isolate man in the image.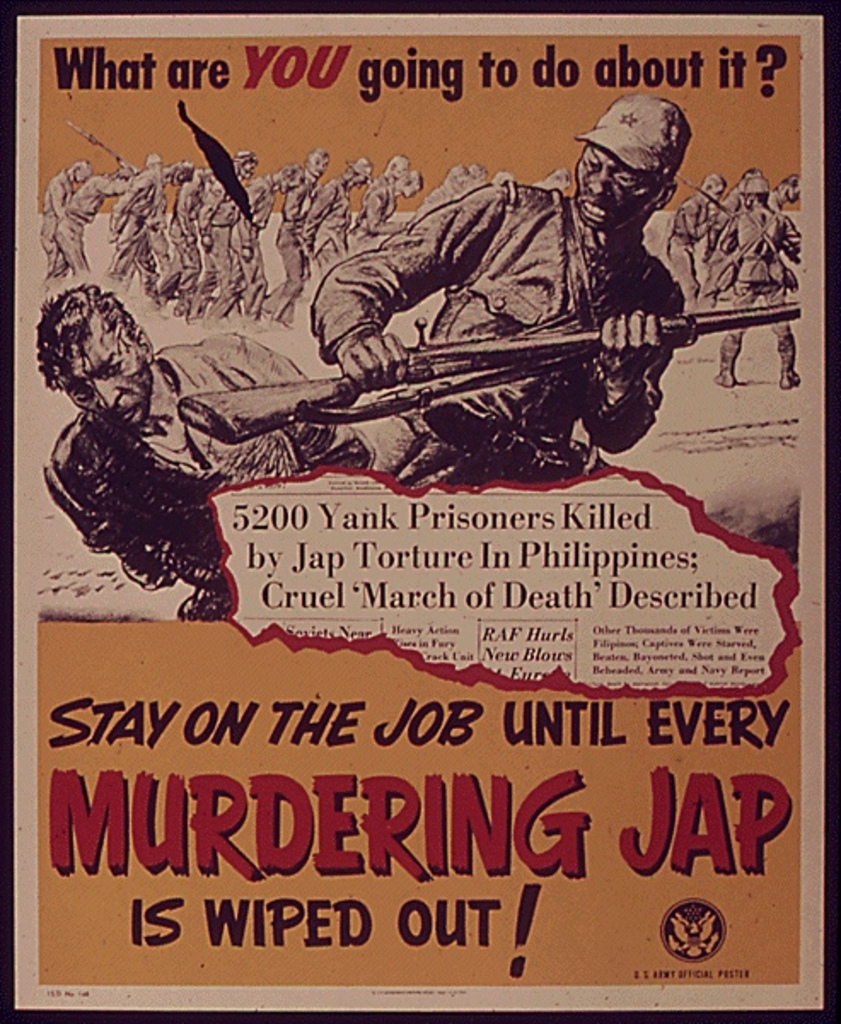
Isolated region: l=670, t=171, r=723, b=307.
